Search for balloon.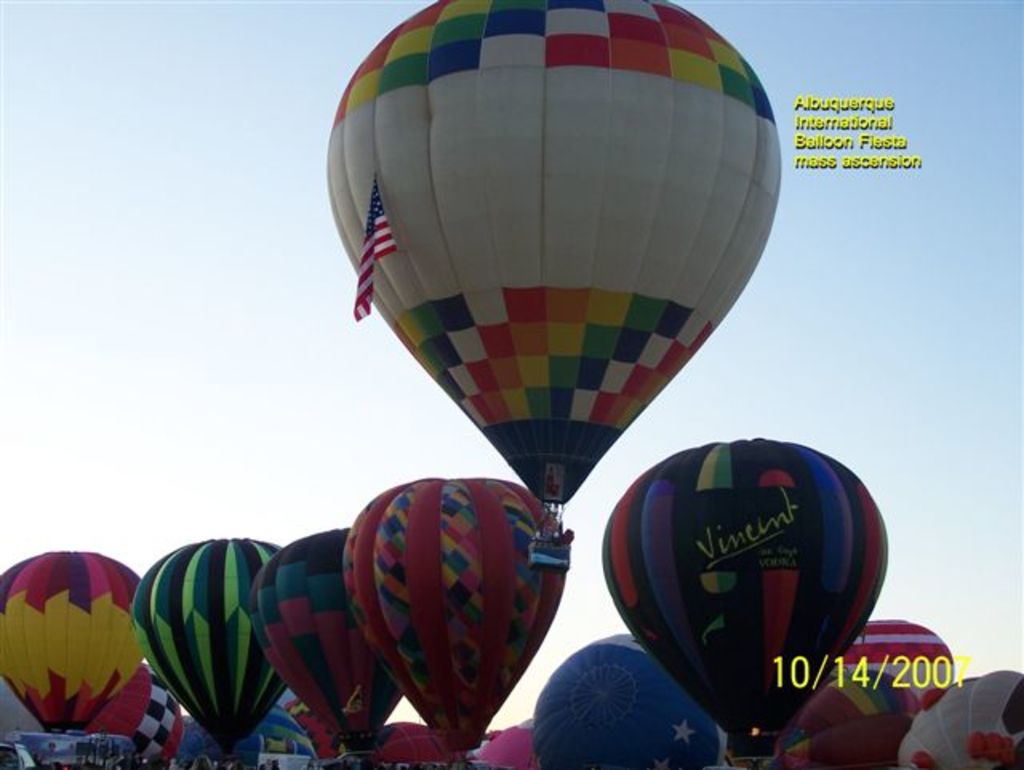
Found at <region>603, 439, 886, 730</region>.
